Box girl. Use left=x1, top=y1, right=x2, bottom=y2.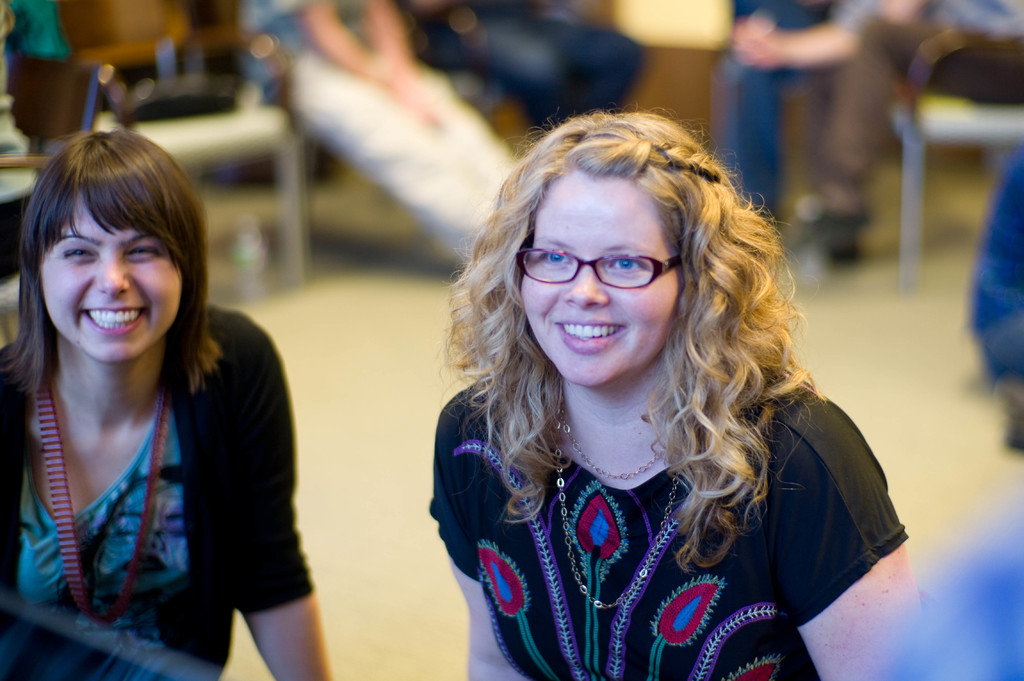
left=0, top=125, right=330, bottom=680.
